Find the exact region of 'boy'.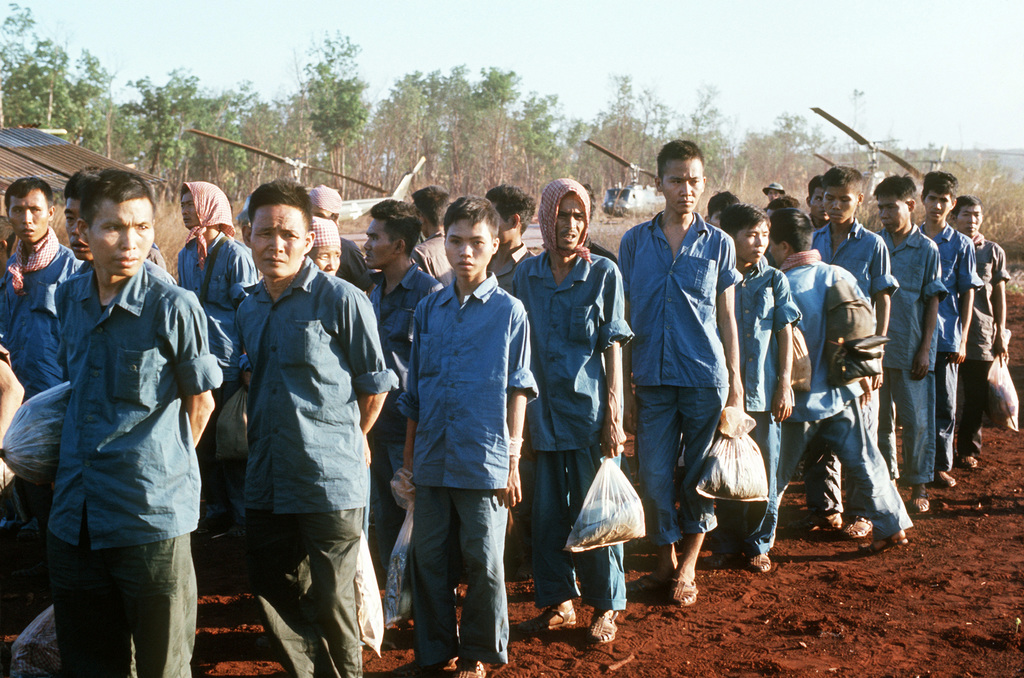
Exact region: <box>914,167,979,486</box>.
